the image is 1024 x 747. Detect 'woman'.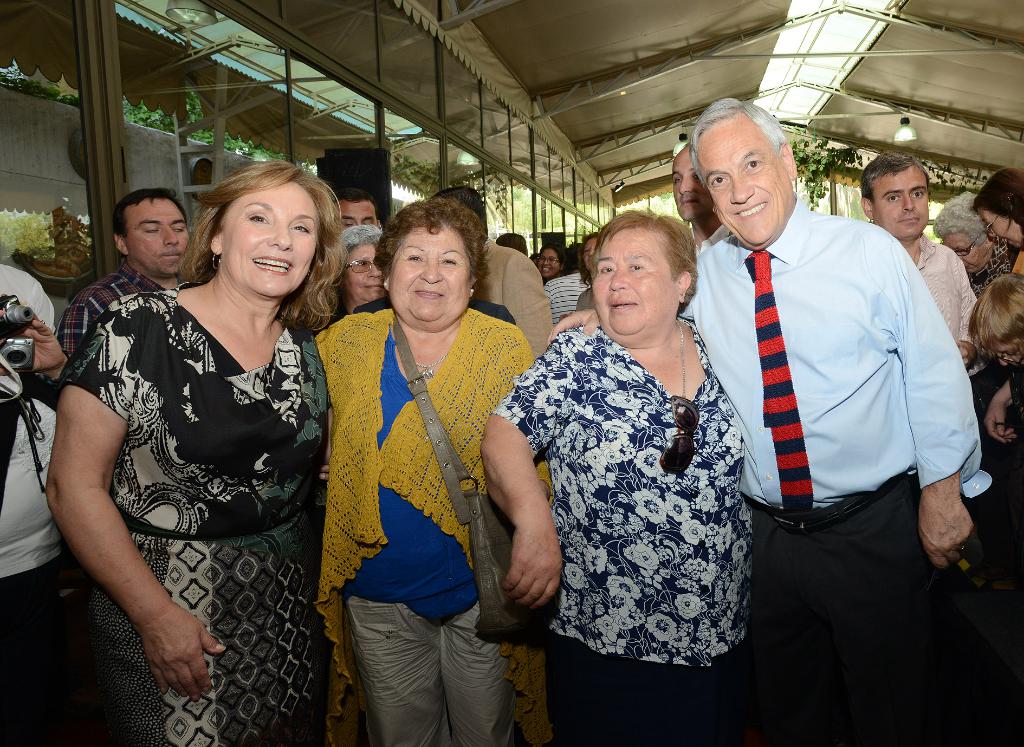
Detection: <bbox>960, 269, 1023, 593</bbox>.
